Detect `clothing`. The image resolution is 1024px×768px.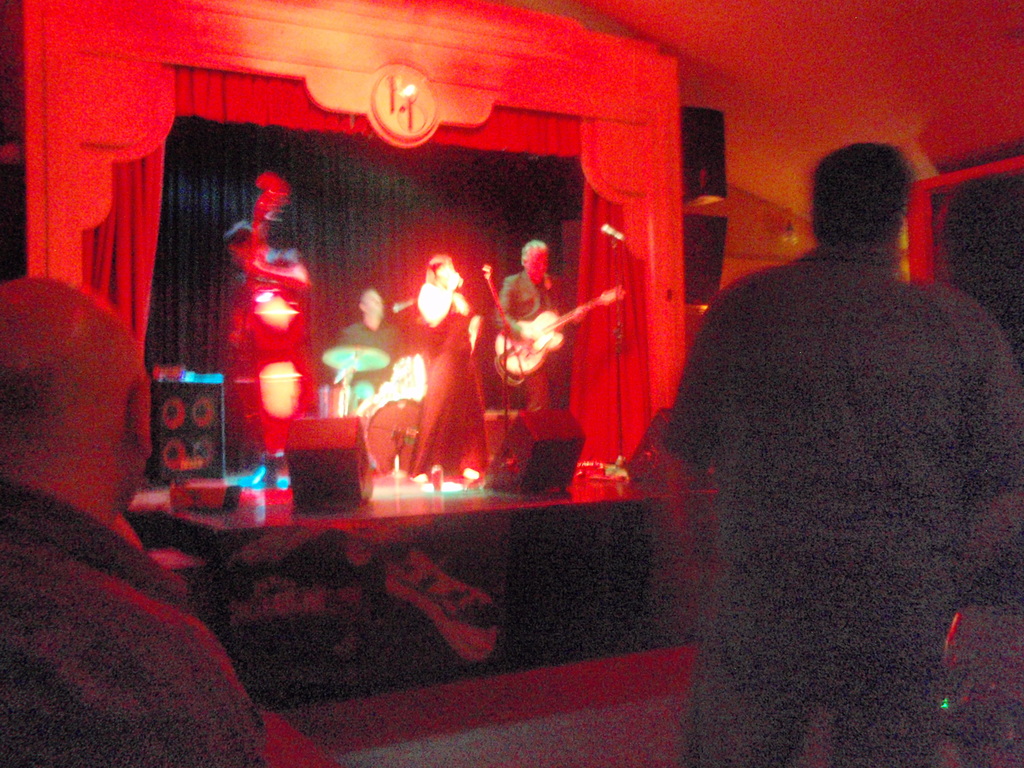
<bbox>406, 289, 495, 480</bbox>.
